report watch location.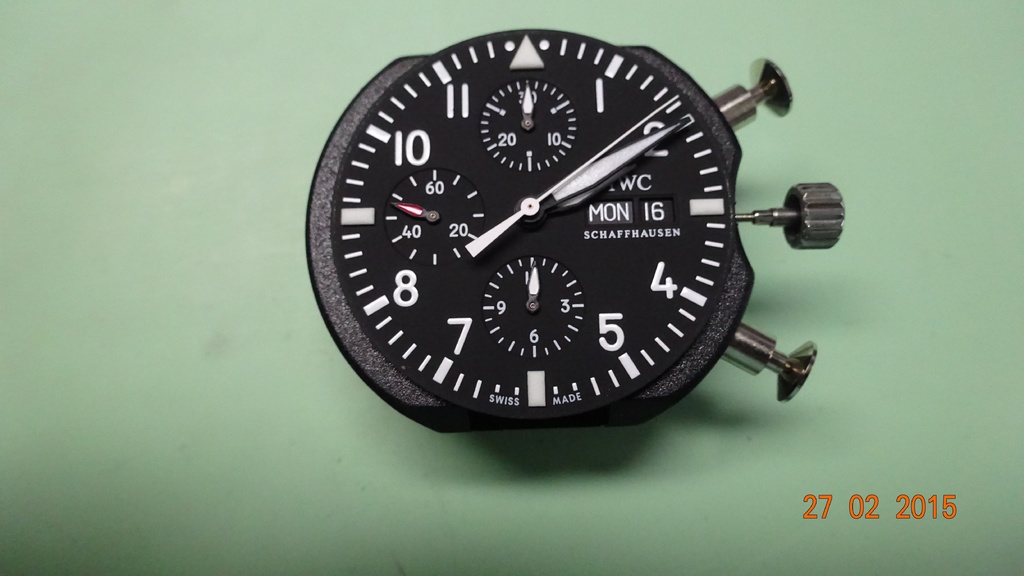
Report: <bbox>305, 27, 845, 434</bbox>.
